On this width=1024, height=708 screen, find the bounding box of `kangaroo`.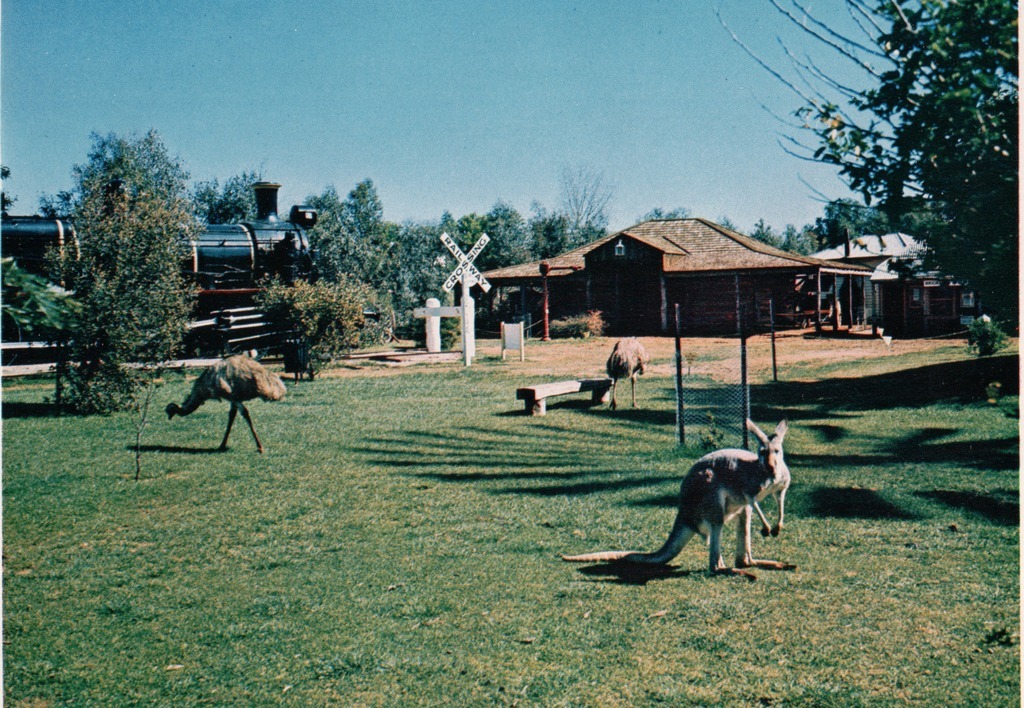
Bounding box: rect(559, 416, 792, 583).
